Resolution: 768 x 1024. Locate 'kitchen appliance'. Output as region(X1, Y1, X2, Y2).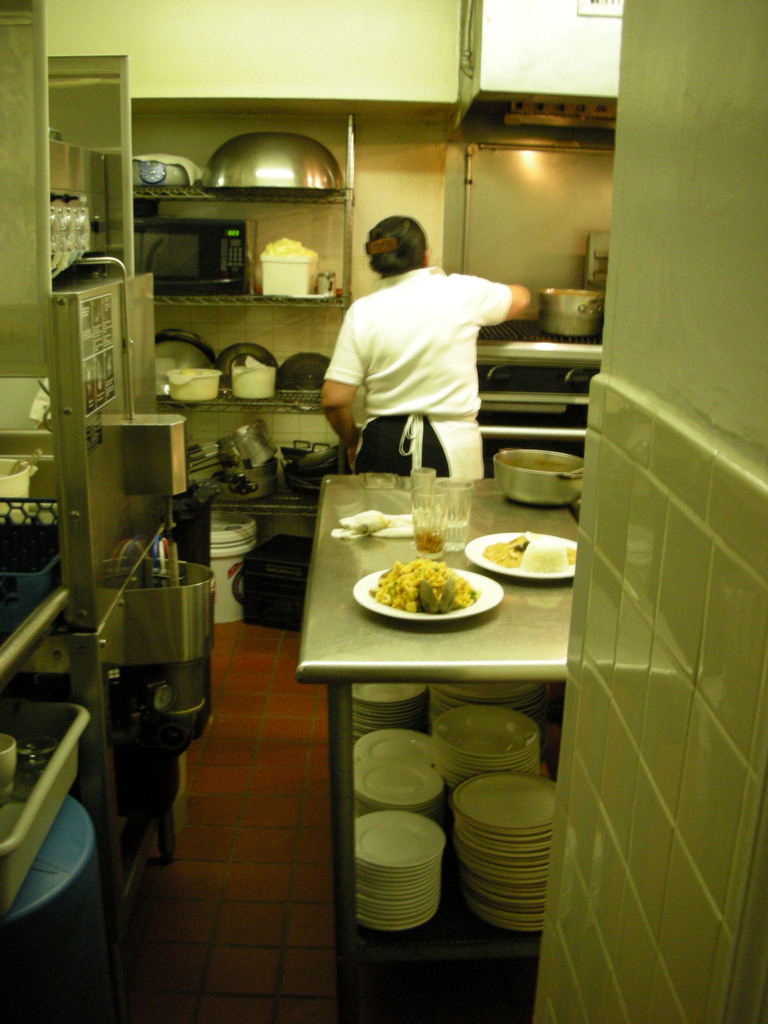
region(132, 215, 254, 291).
